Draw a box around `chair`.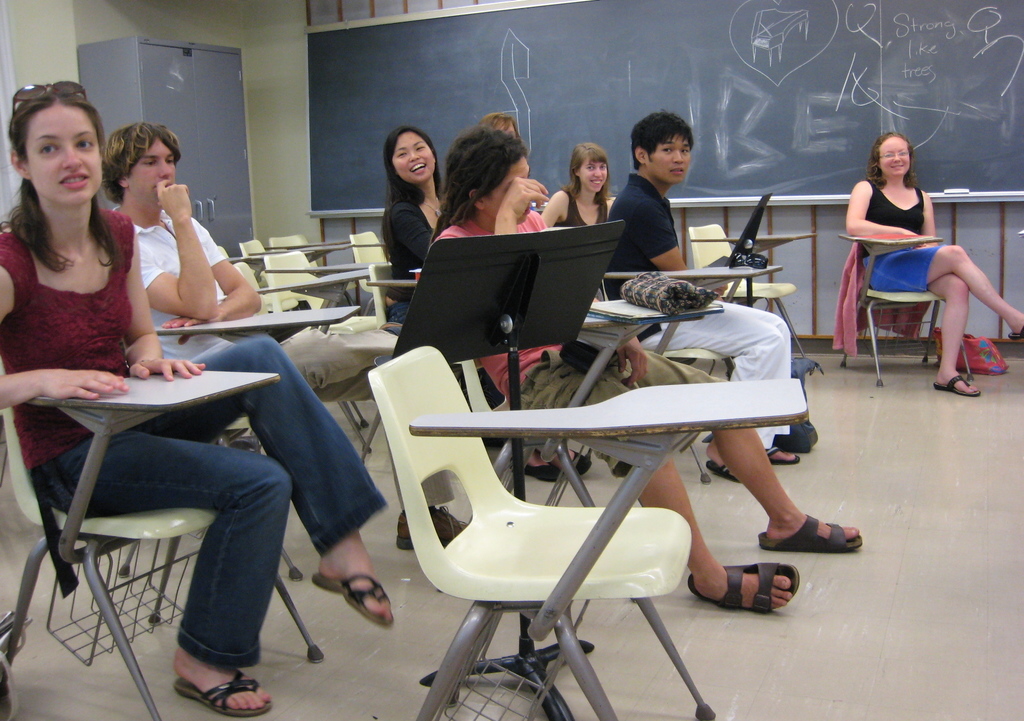
{"x1": 255, "y1": 249, "x2": 381, "y2": 332}.
